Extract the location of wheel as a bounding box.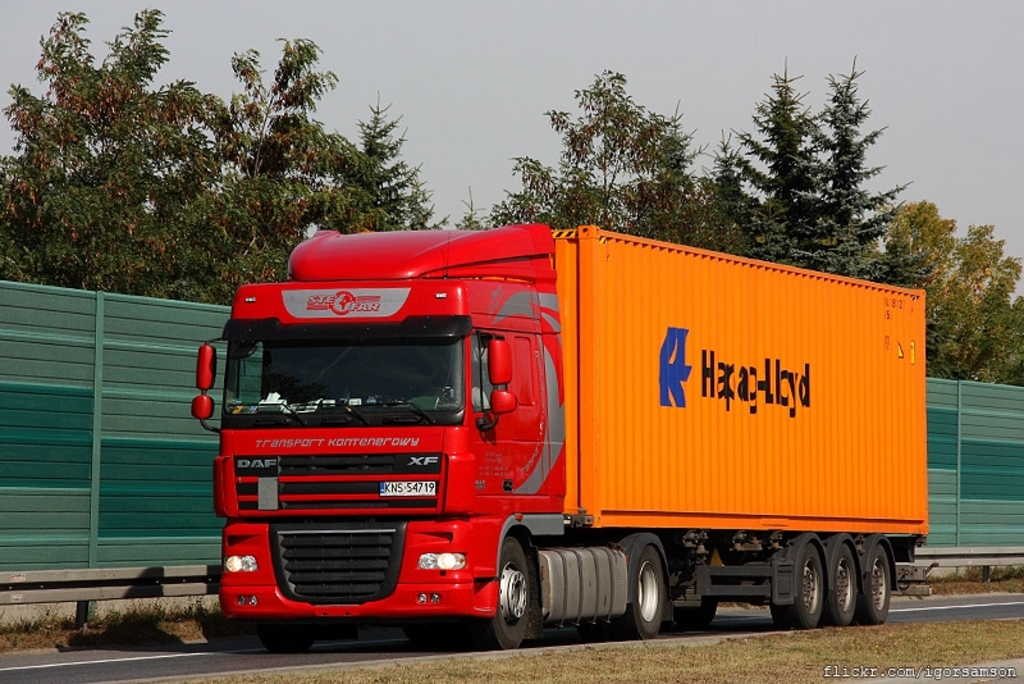
box(617, 544, 664, 640).
